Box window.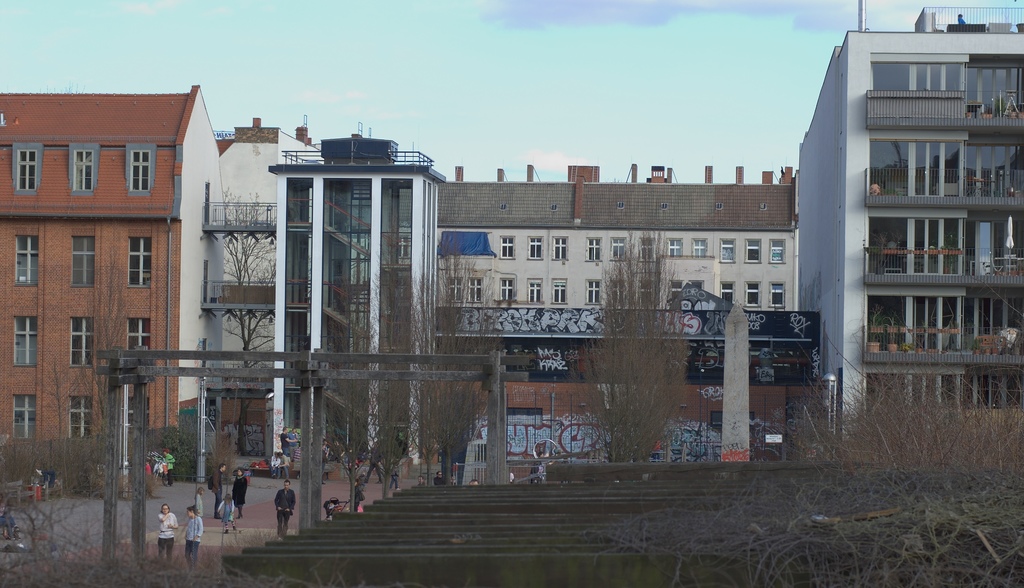
[left=769, top=280, right=785, bottom=309].
